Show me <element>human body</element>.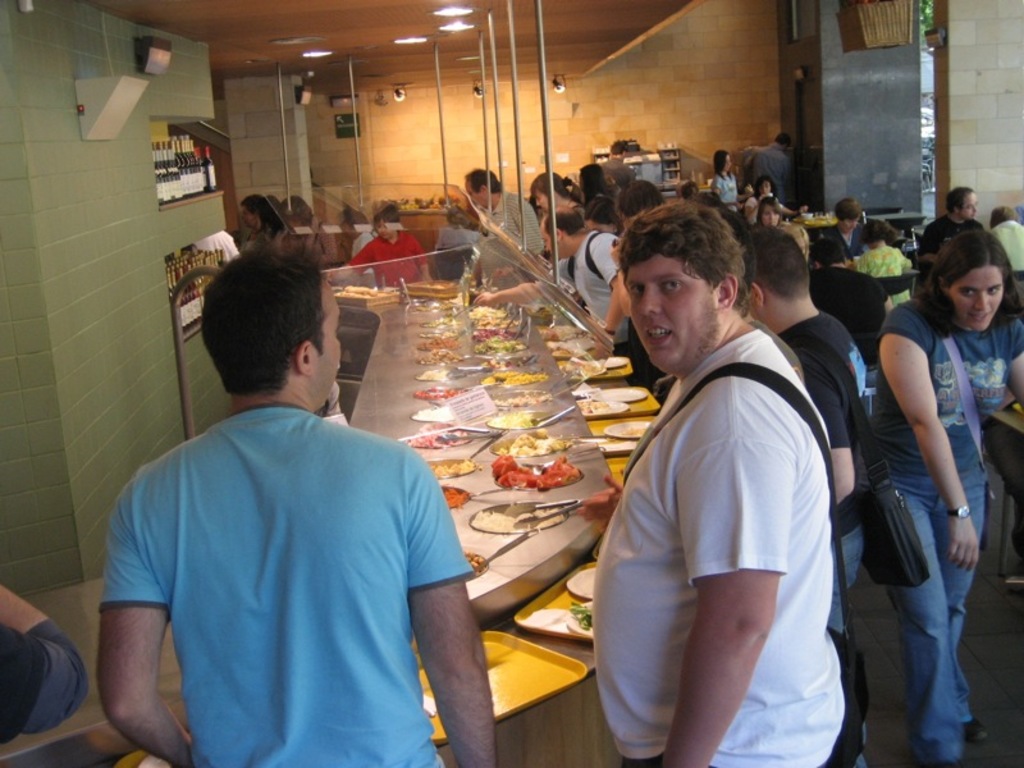
<element>human body</element> is here: select_region(0, 582, 91, 745).
